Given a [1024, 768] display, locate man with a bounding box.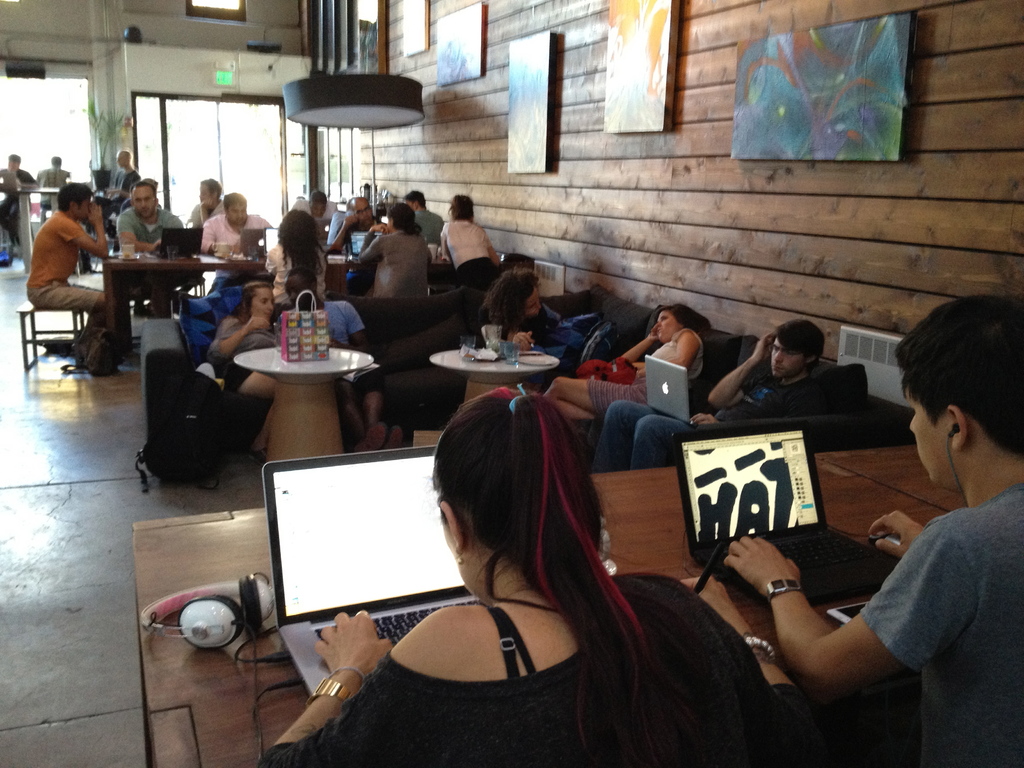
Located: 115:182:186:321.
